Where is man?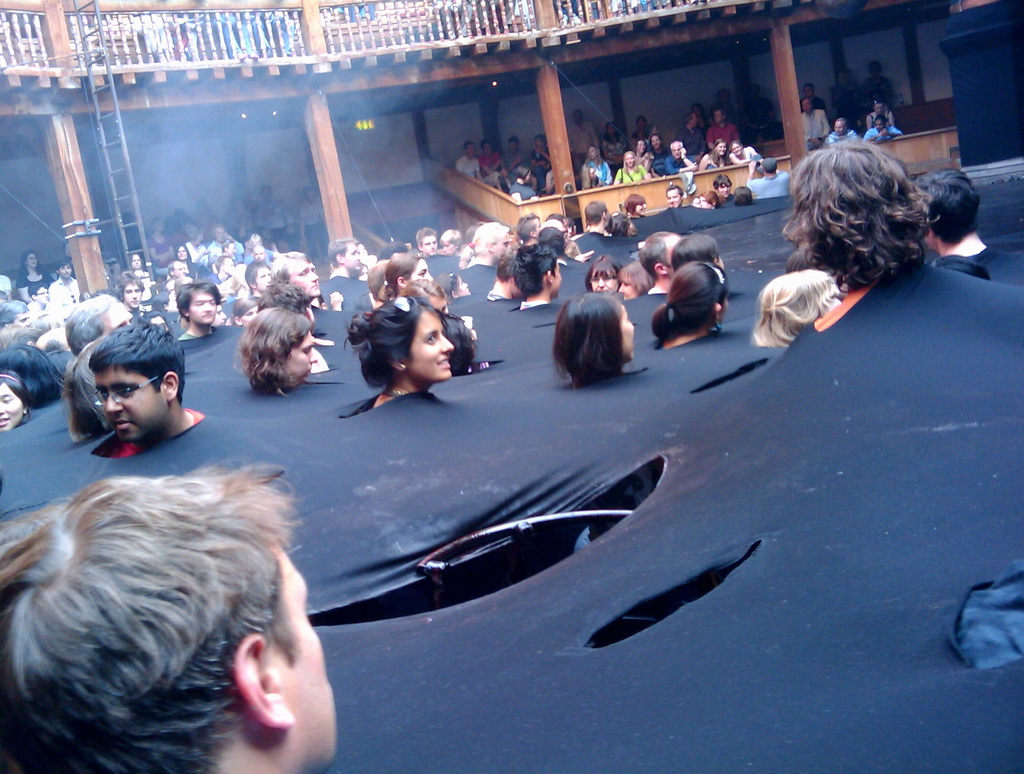
[left=829, top=70, right=861, bottom=131].
